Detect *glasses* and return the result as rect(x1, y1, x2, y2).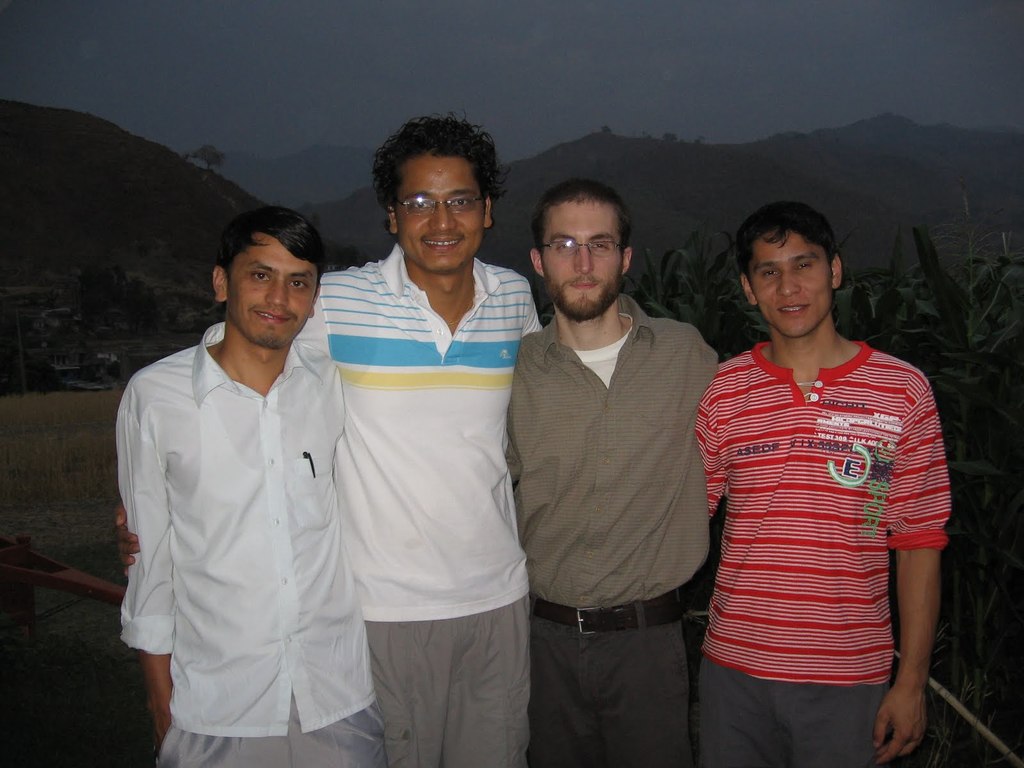
rect(396, 193, 485, 214).
